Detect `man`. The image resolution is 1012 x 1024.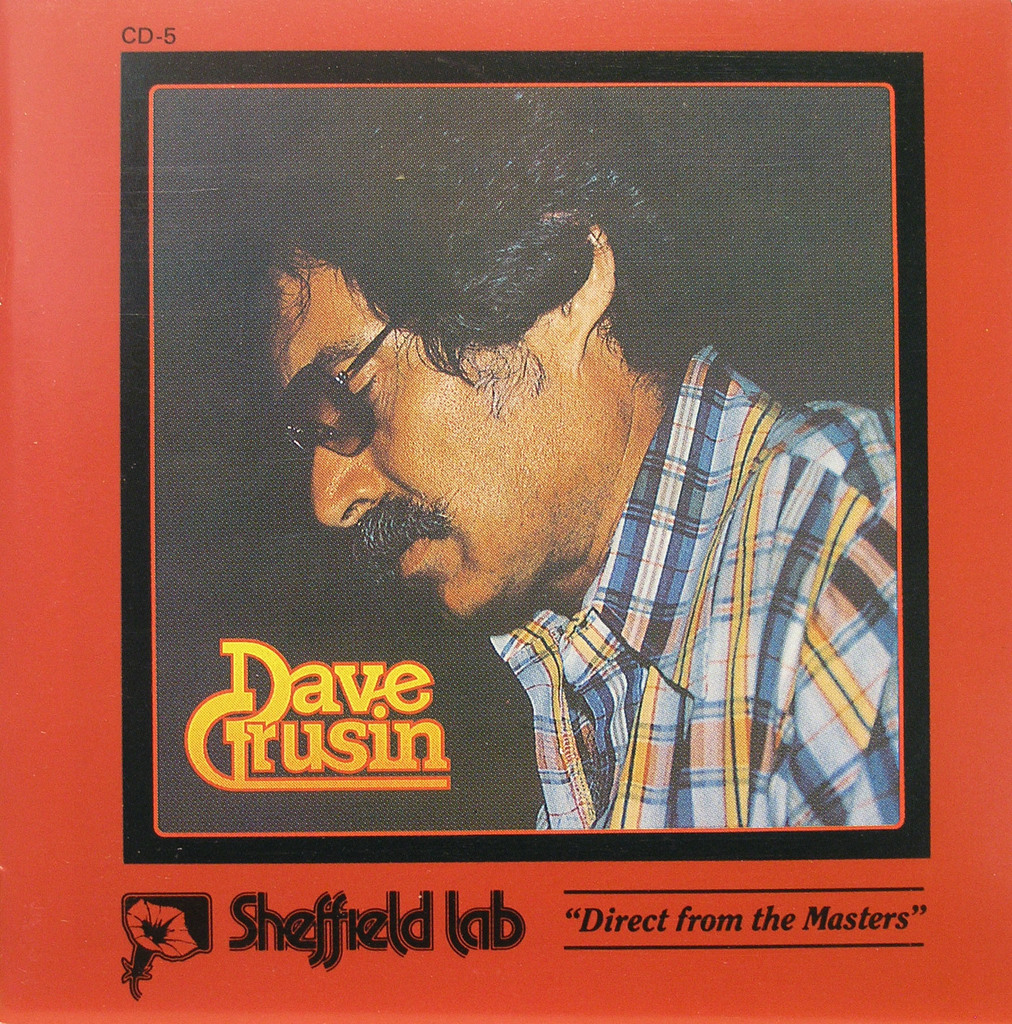
239 88 905 836.
